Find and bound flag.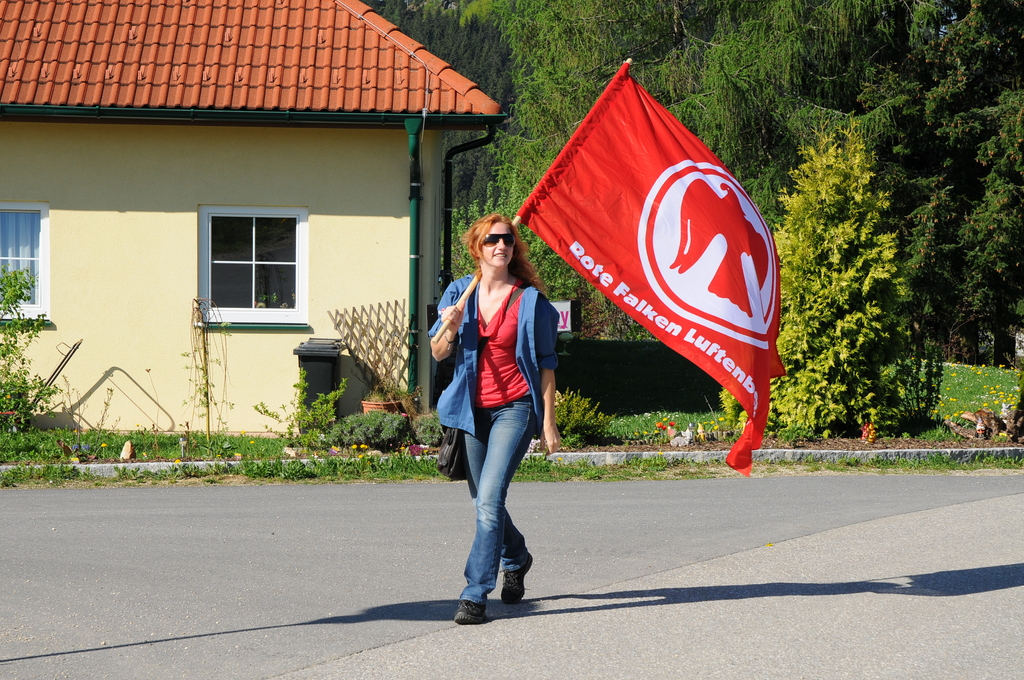
Bound: left=512, top=61, right=756, bottom=429.
